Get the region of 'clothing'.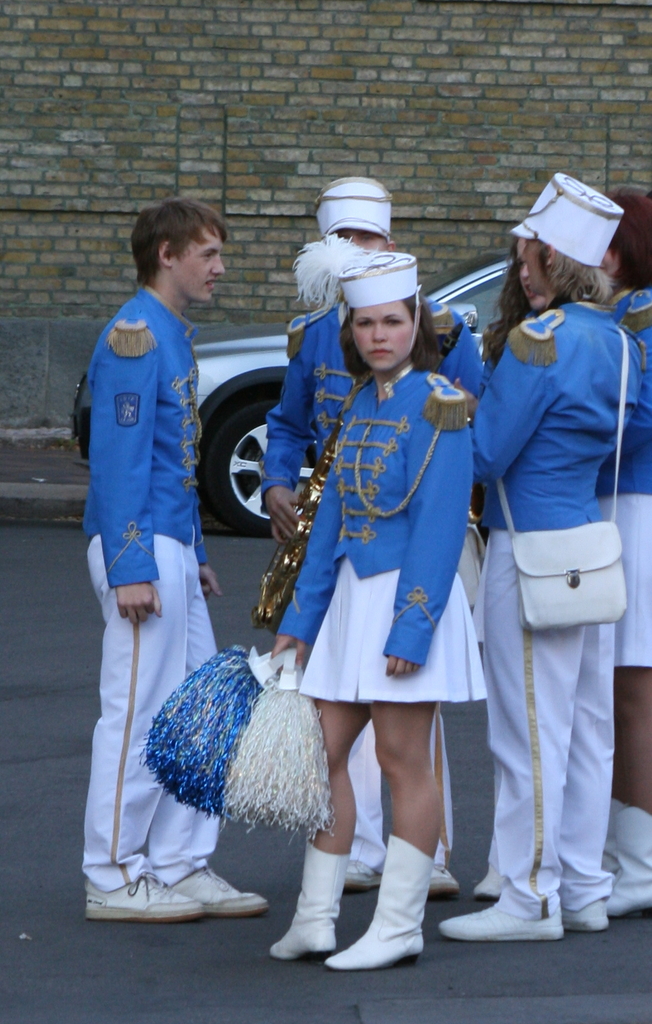
rect(595, 284, 651, 667).
